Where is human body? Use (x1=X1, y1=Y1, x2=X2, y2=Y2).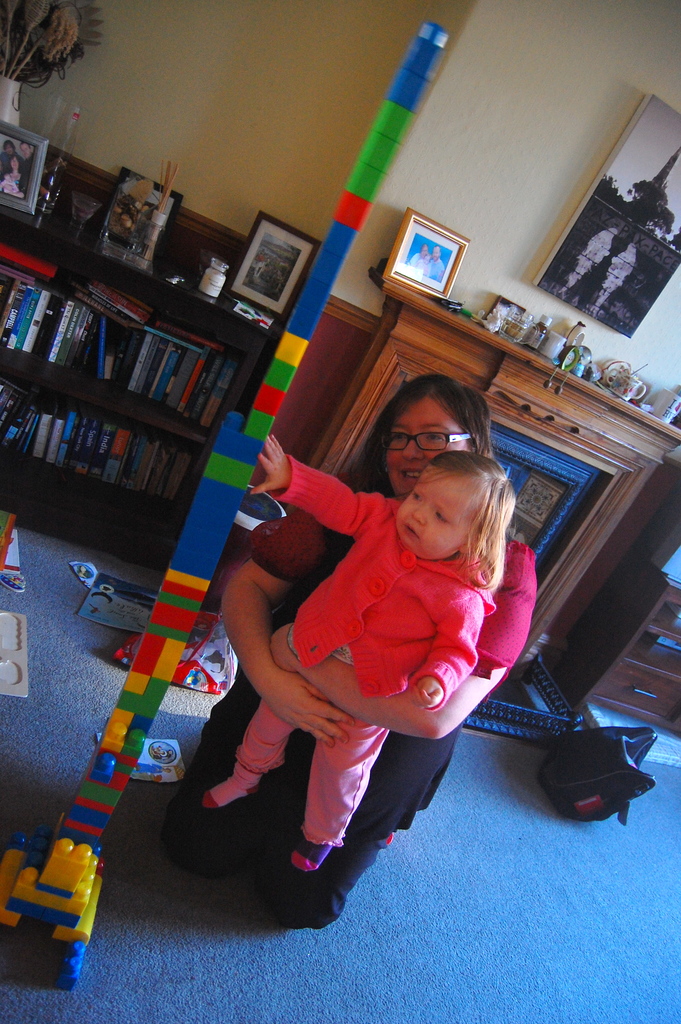
(x1=170, y1=487, x2=537, y2=926).
